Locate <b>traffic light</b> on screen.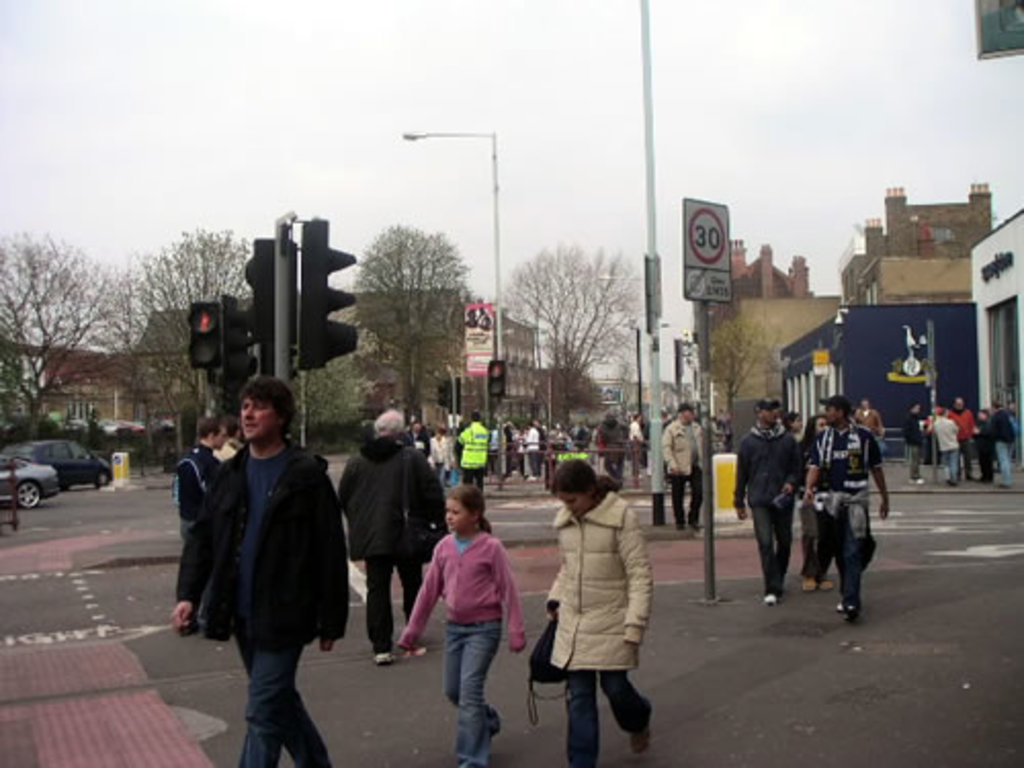
On screen at {"x1": 190, "y1": 287, "x2": 246, "y2": 375}.
